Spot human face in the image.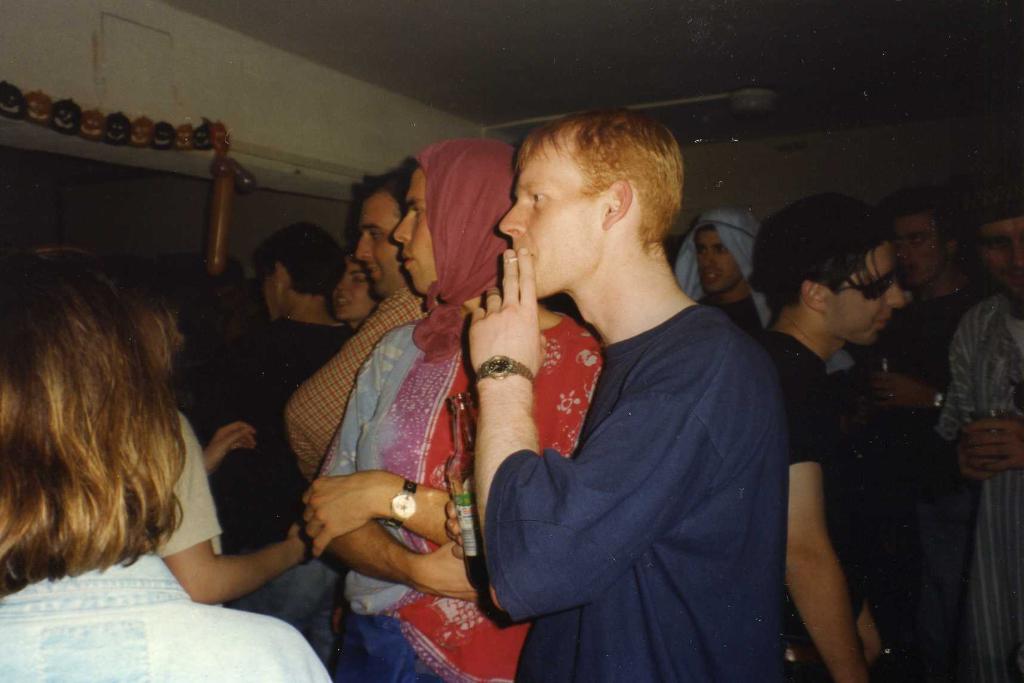
human face found at locate(498, 147, 603, 297).
